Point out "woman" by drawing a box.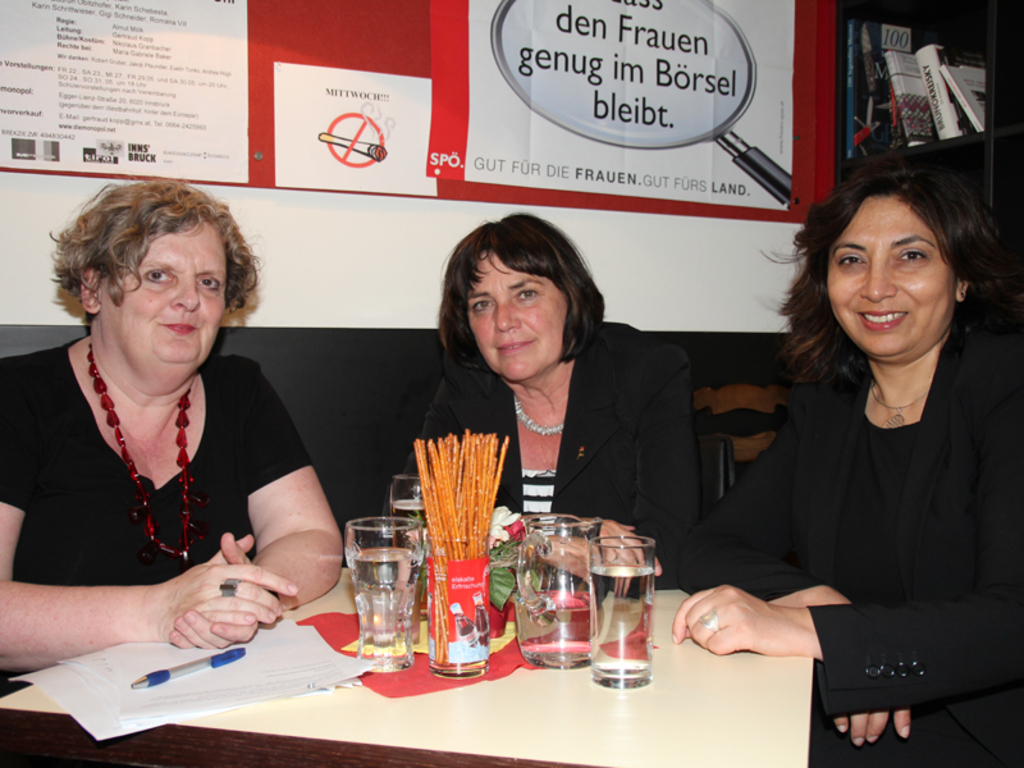
671/148/1023/767.
